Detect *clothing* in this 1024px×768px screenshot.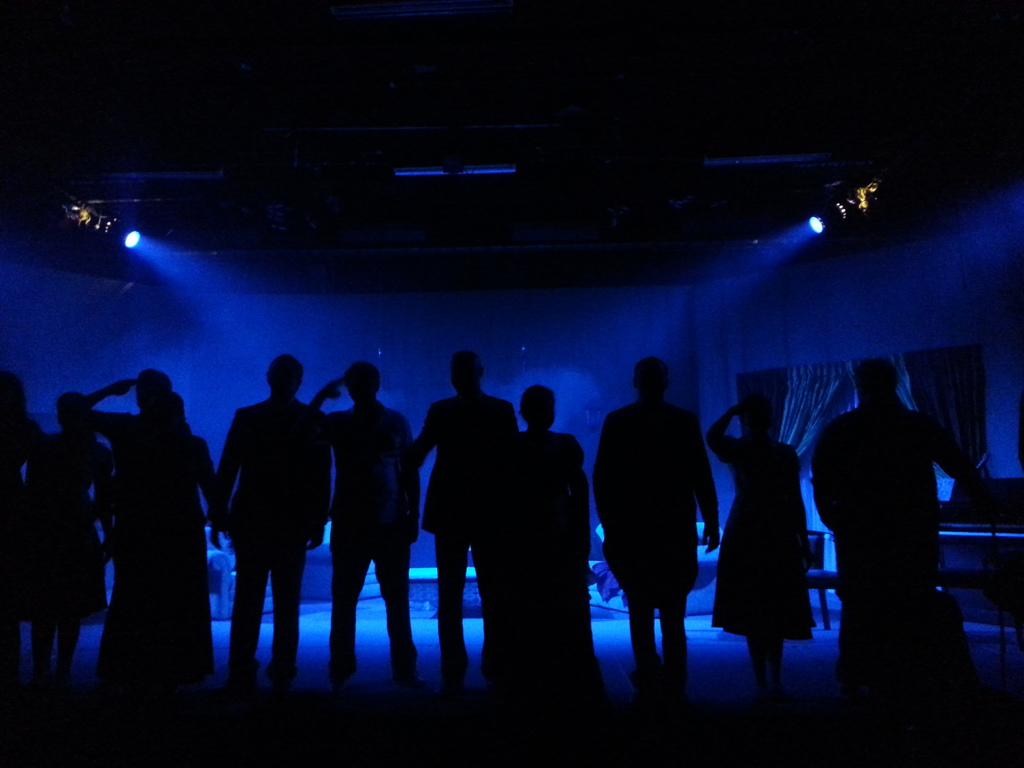
Detection: {"left": 808, "top": 405, "right": 993, "bottom": 678}.
